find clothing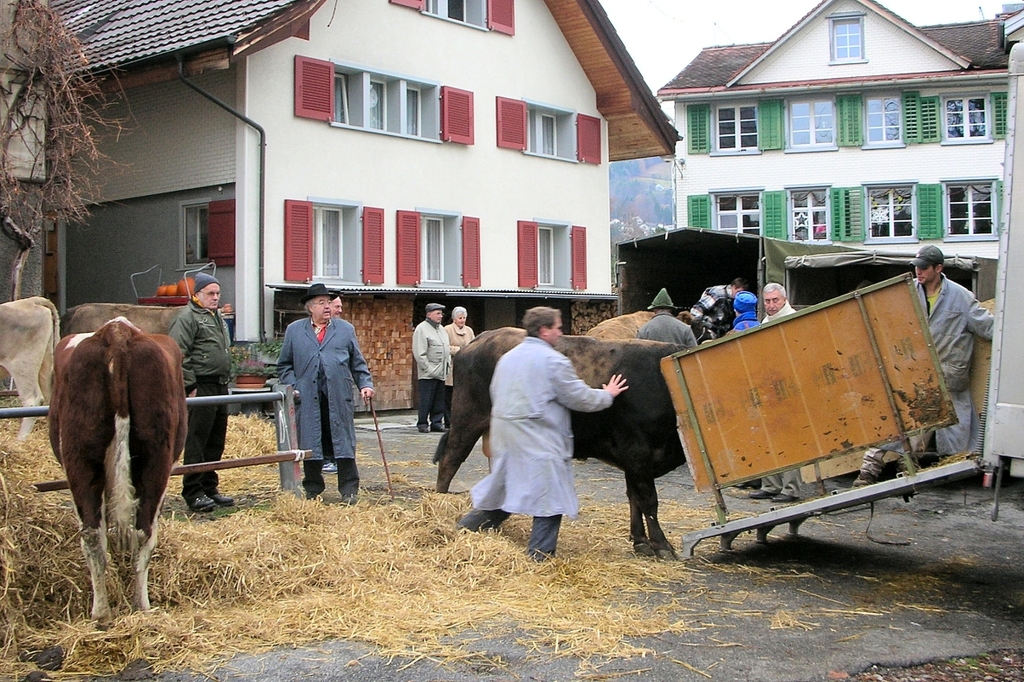
x1=263 y1=287 x2=364 y2=516
